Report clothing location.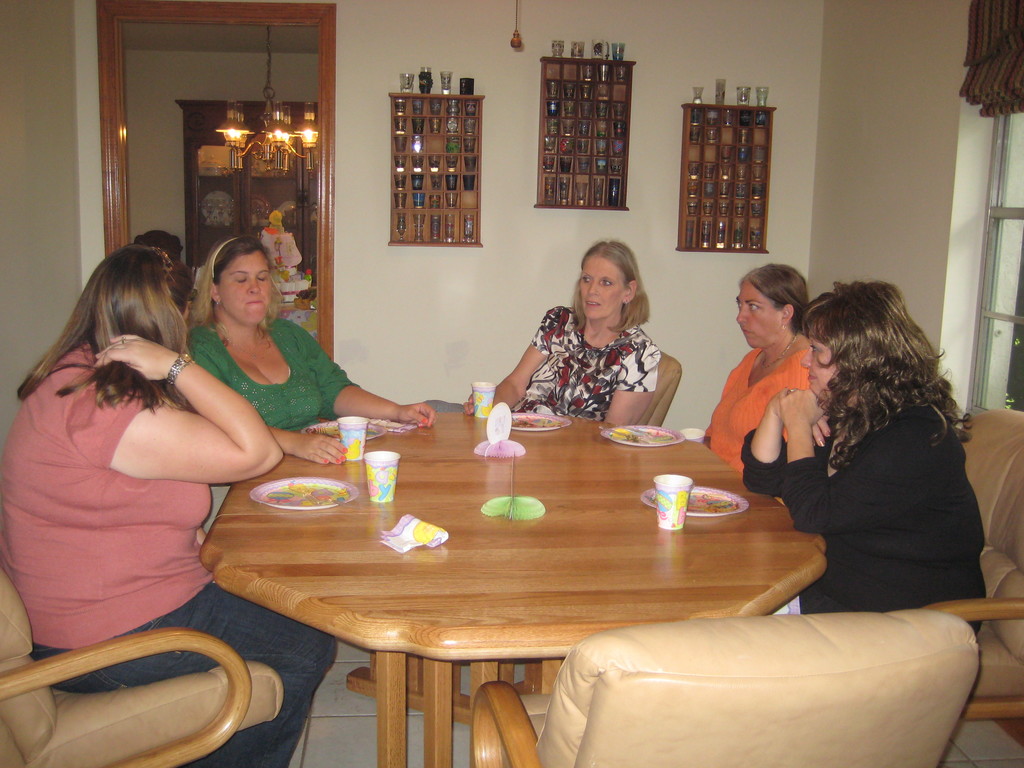
Report: 742 349 986 614.
